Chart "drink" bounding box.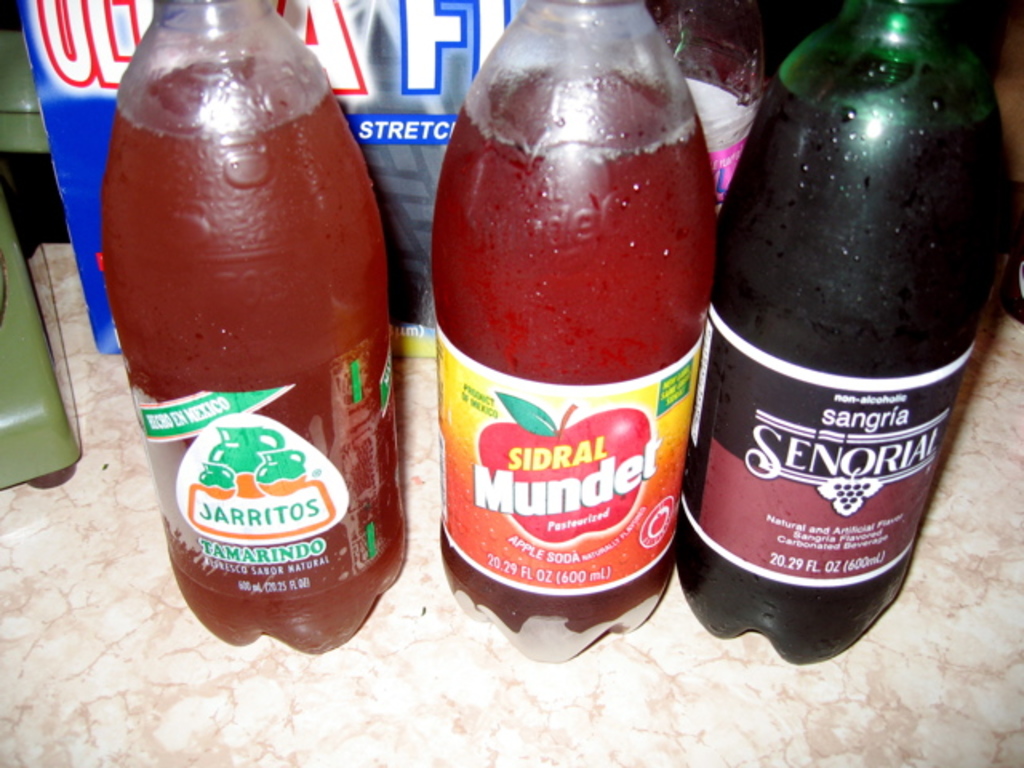
Charted: box(677, 58, 1014, 666).
